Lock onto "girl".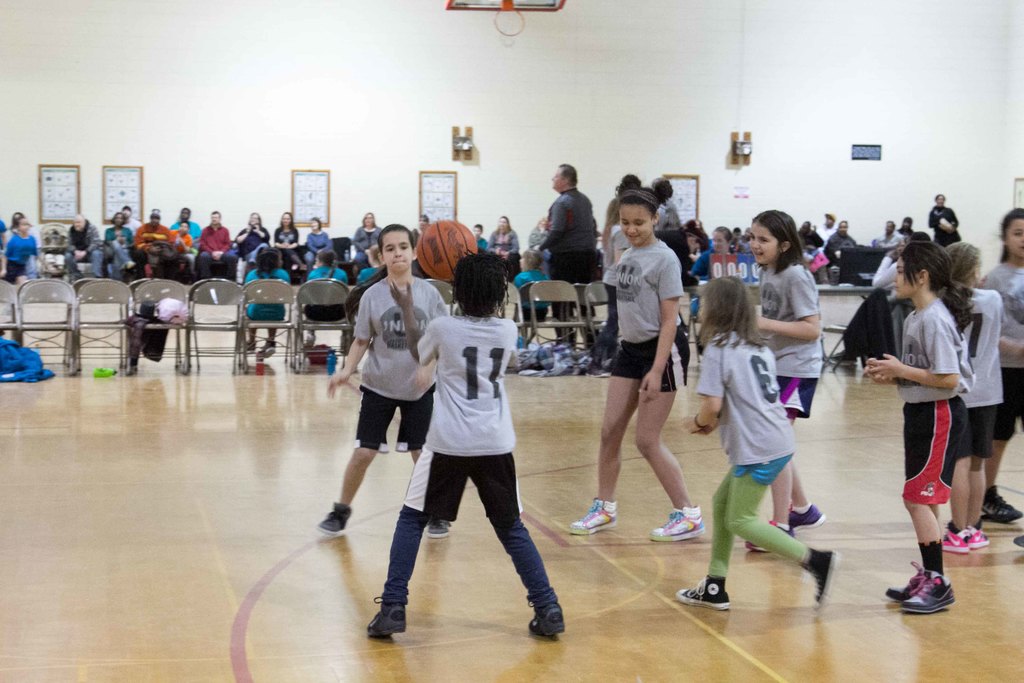
Locked: {"x1": 950, "y1": 238, "x2": 1020, "y2": 571}.
